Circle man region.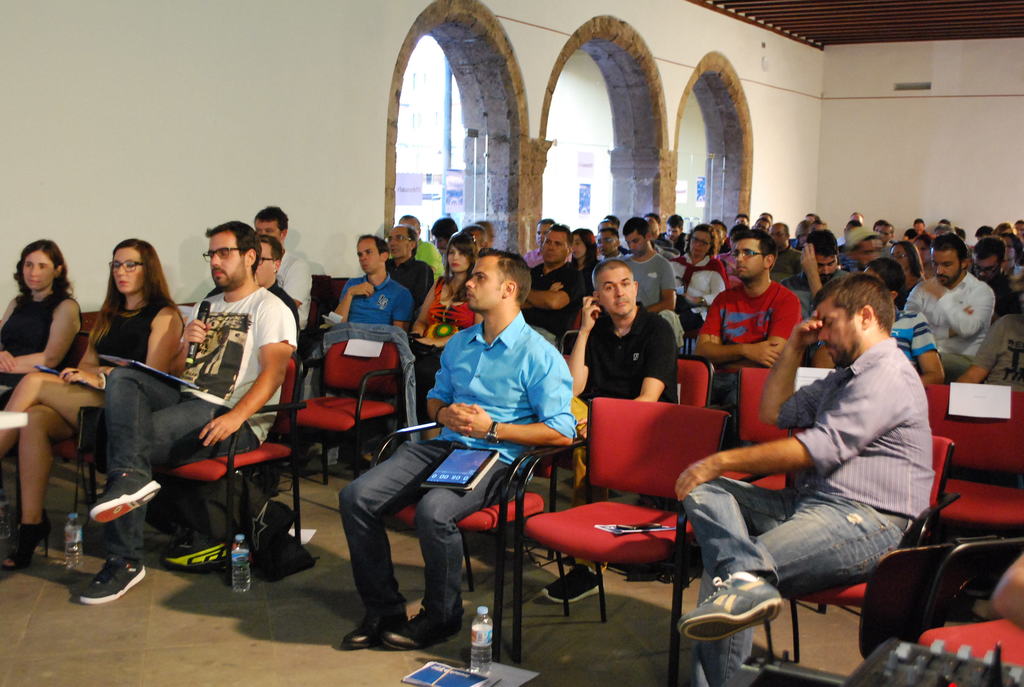
Region: x1=514 y1=221 x2=594 y2=348.
